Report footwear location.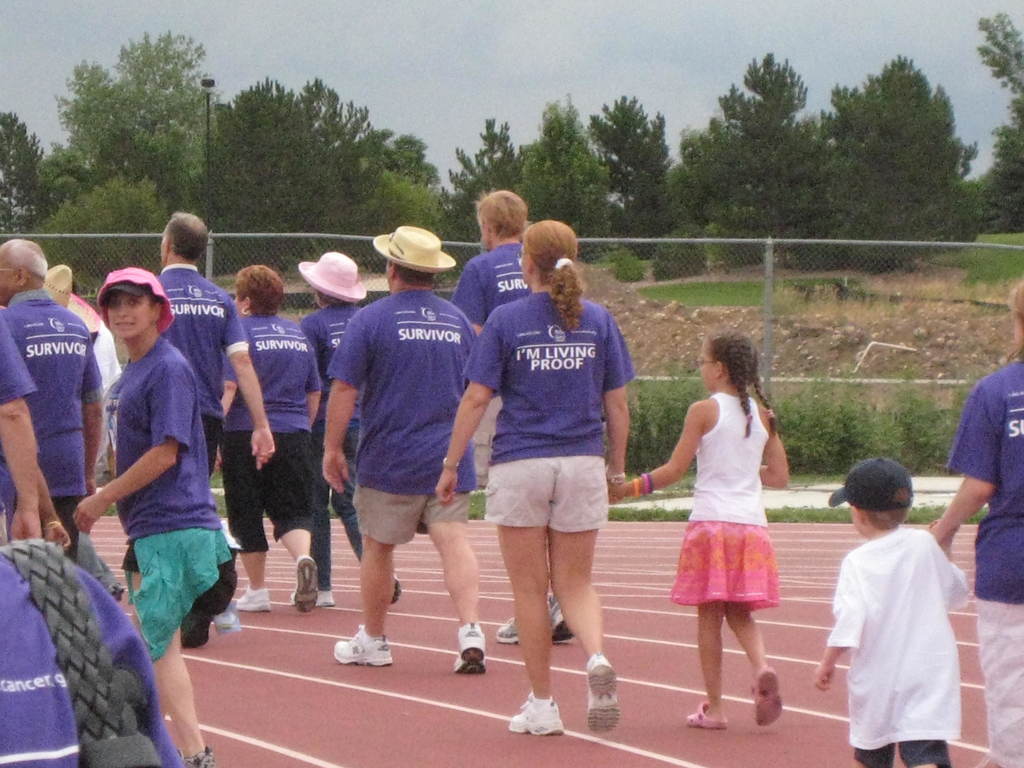
Report: rect(334, 621, 392, 666).
